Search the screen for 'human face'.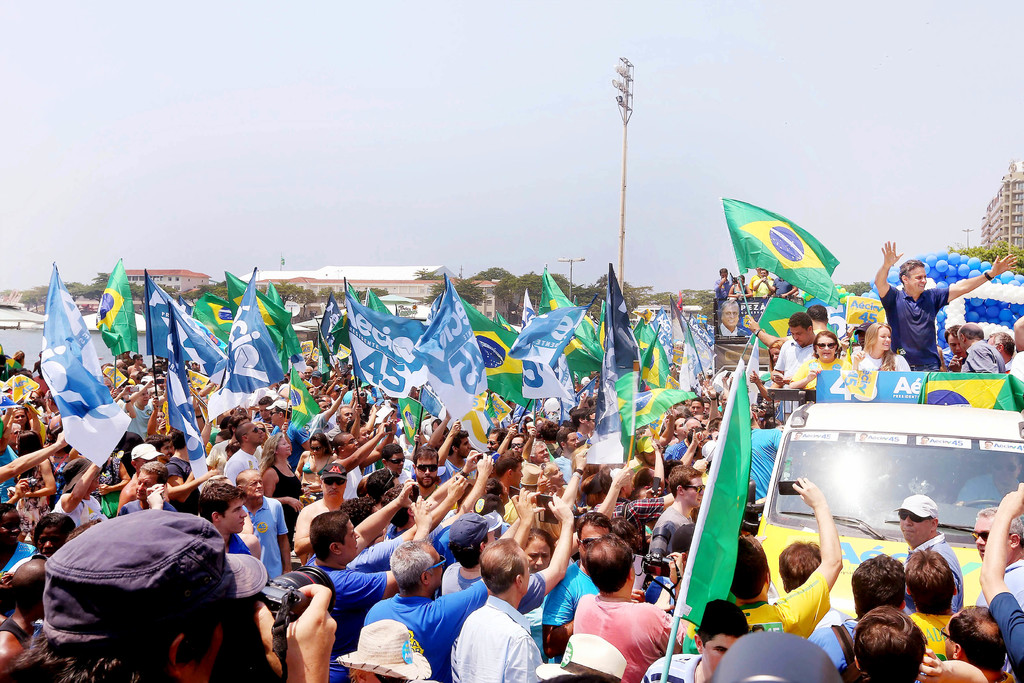
Found at l=13, t=410, r=24, b=427.
